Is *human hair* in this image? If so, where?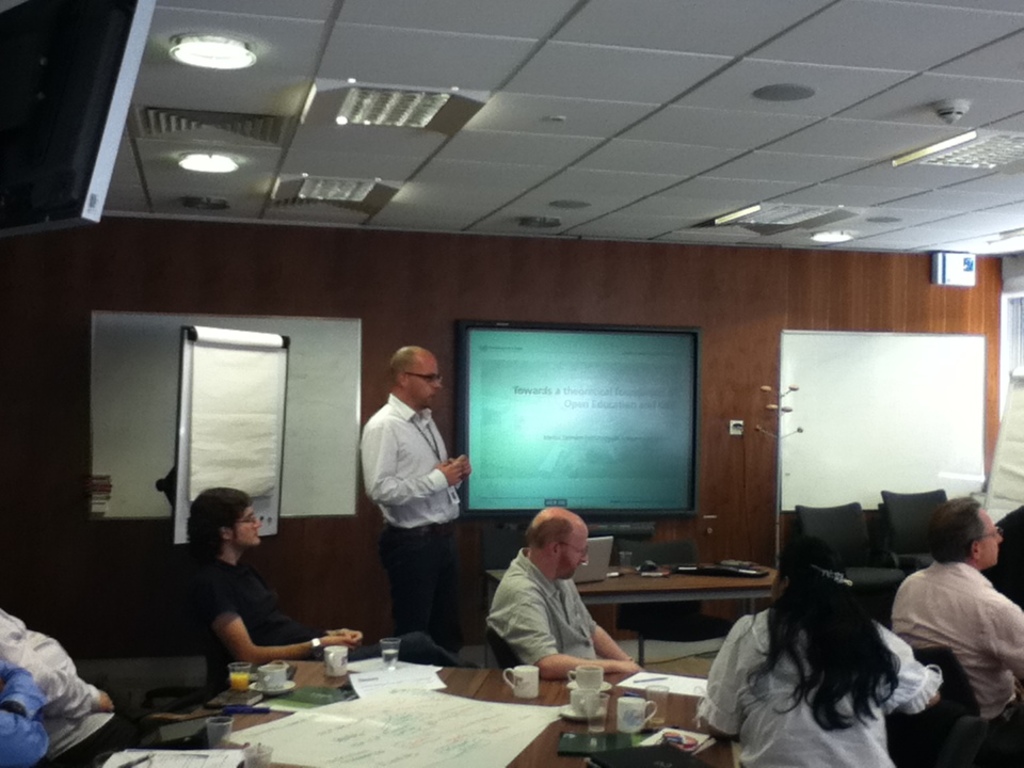
Yes, at x1=178 y1=499 x2=252 y2=583.
